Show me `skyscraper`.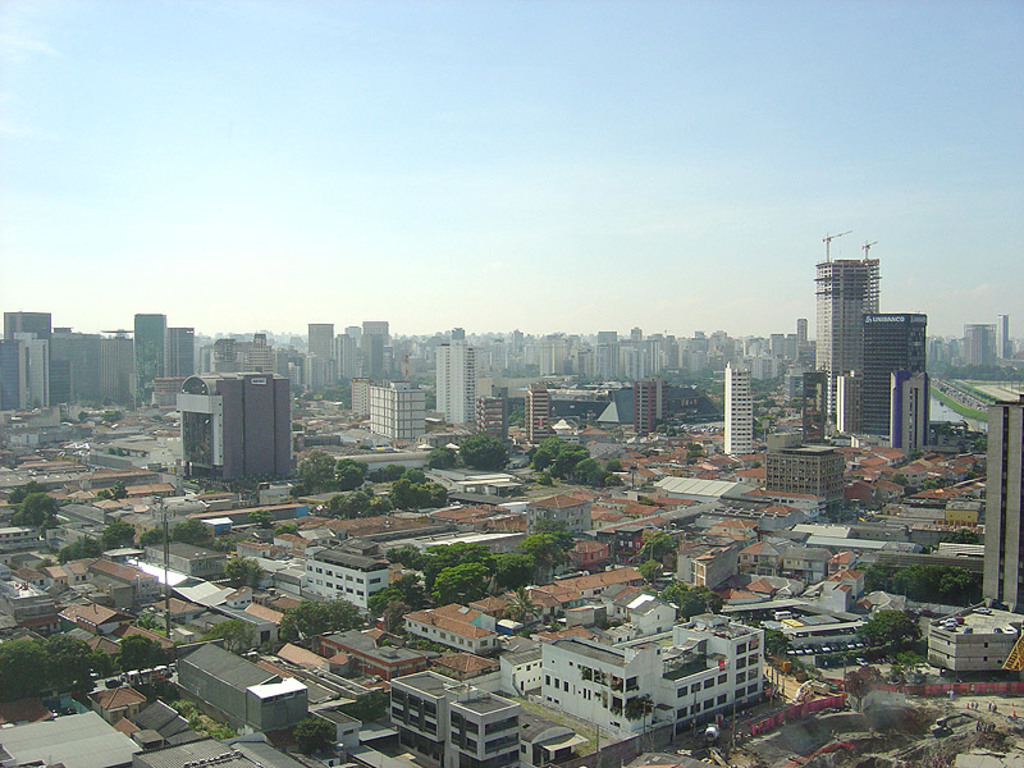
`skyscraper` is here: (x1=219, y1=371, x2=303, y2=489).
